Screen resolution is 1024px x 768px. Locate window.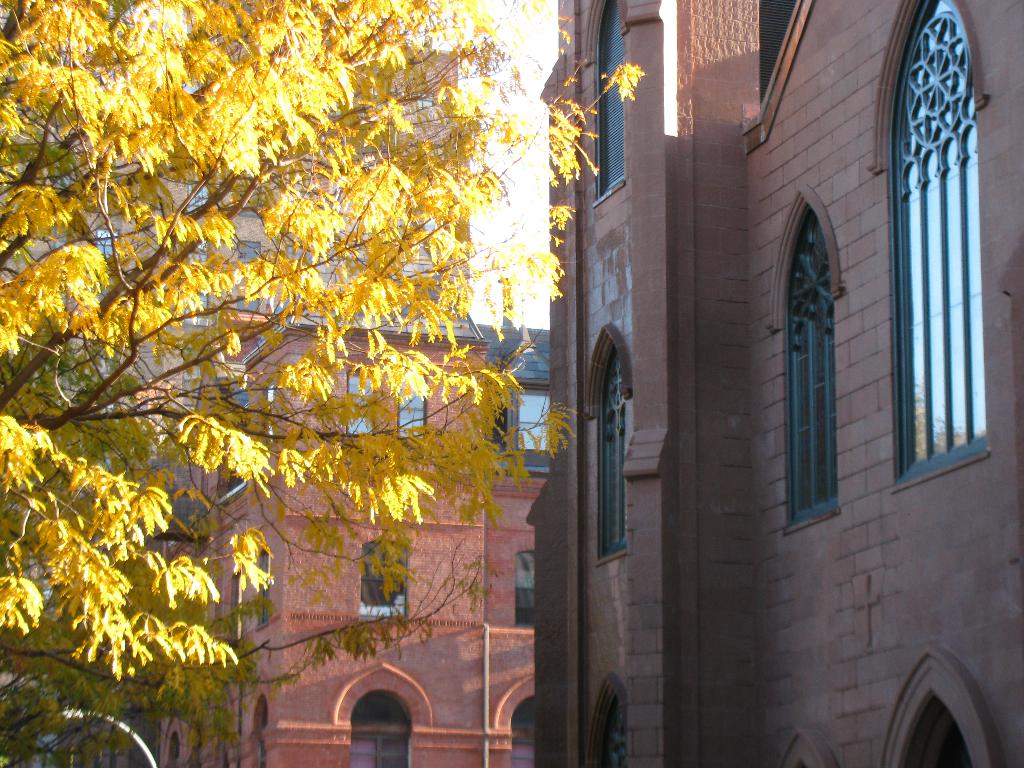
(867, 0, 991, 492).
